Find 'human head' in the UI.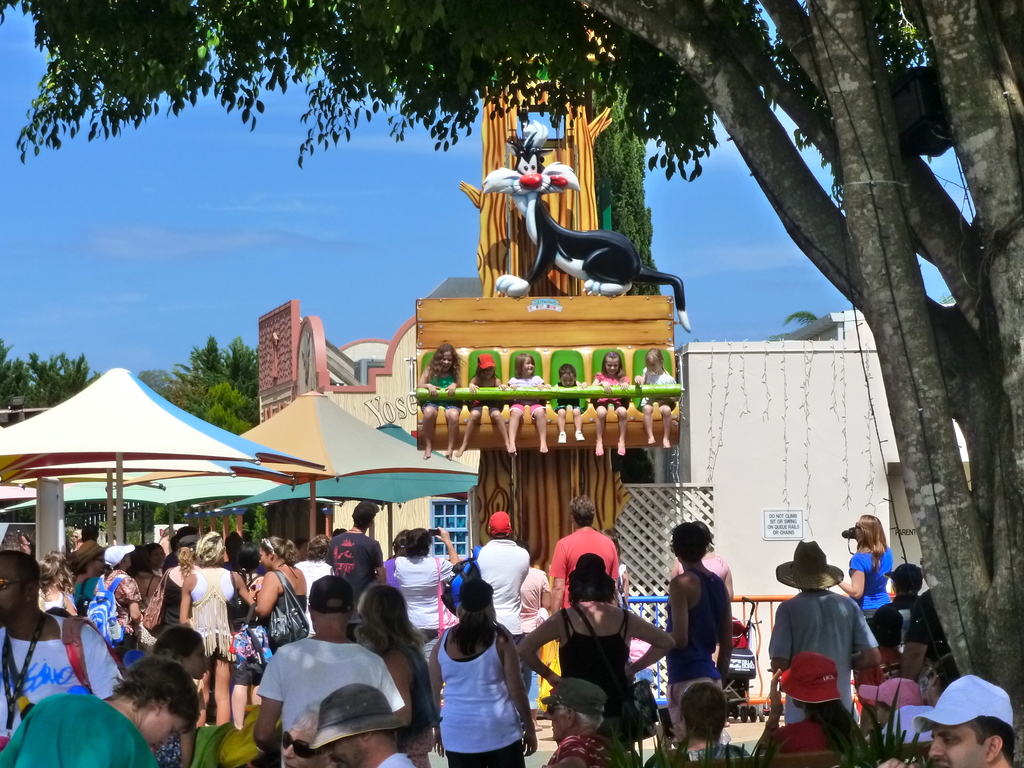
UI element at Rect(238, 542, 259, 569).
